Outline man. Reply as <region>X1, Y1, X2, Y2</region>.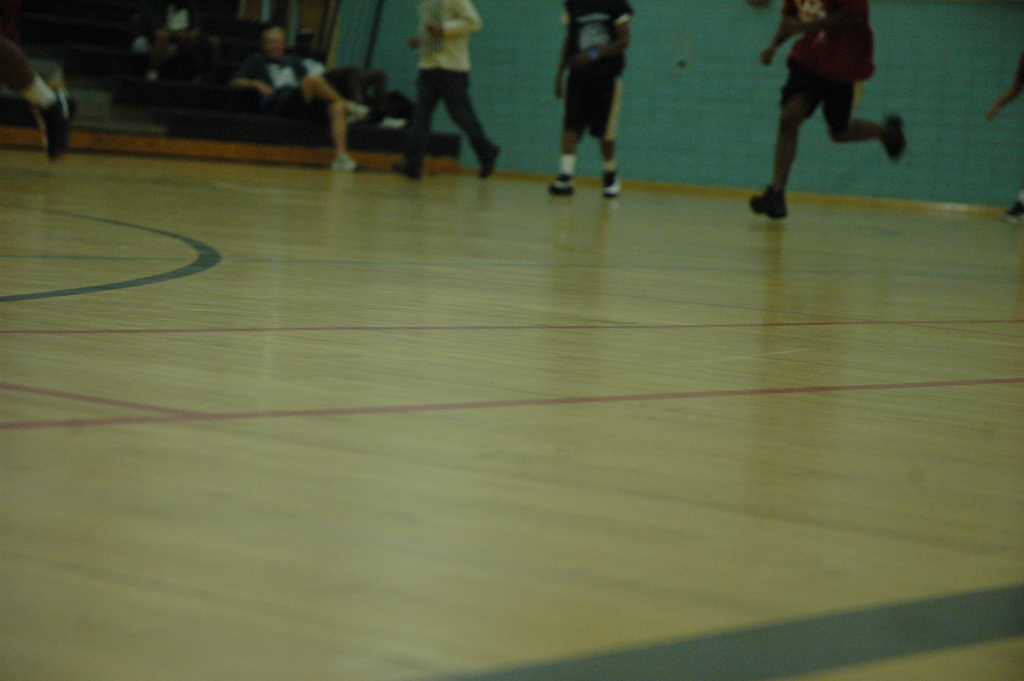
<region>753, 0, 904, 222</region>.
